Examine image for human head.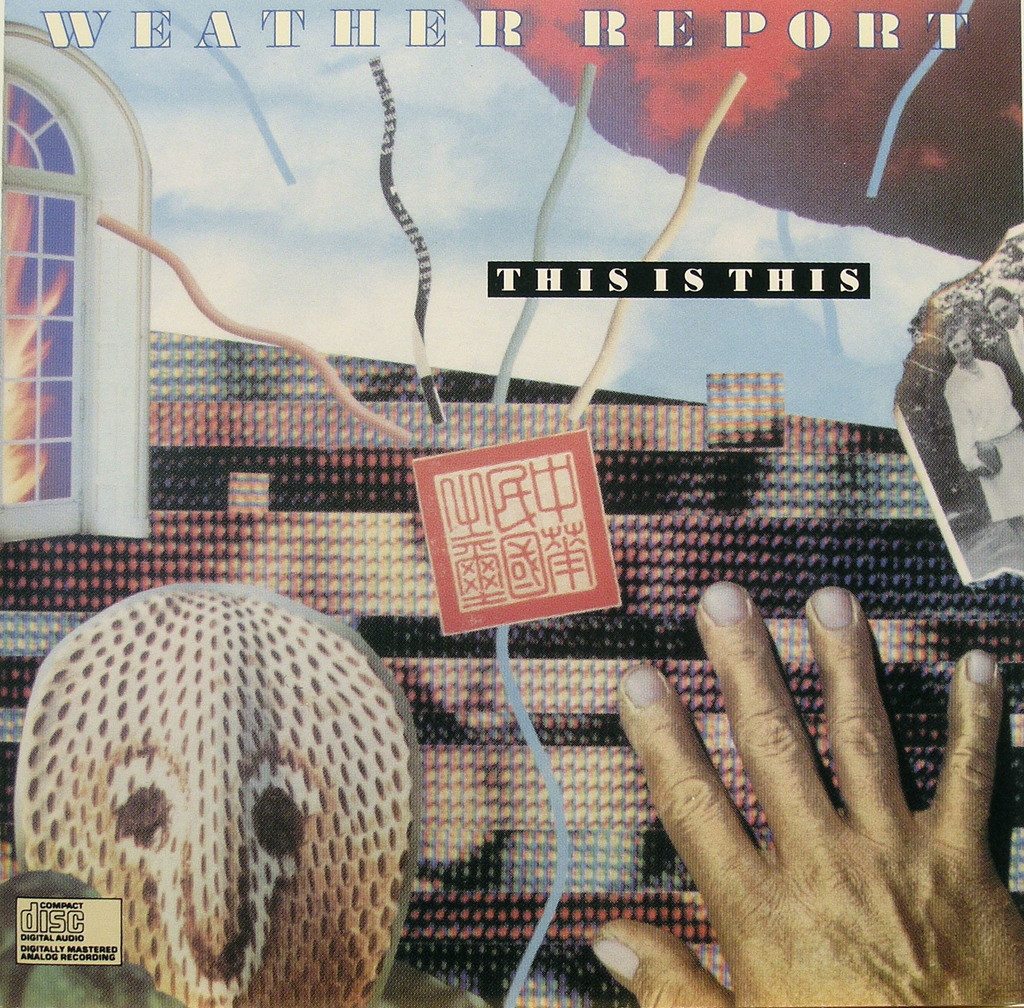
Examination result: (left=943, top=321, right=981, bottom=364).
